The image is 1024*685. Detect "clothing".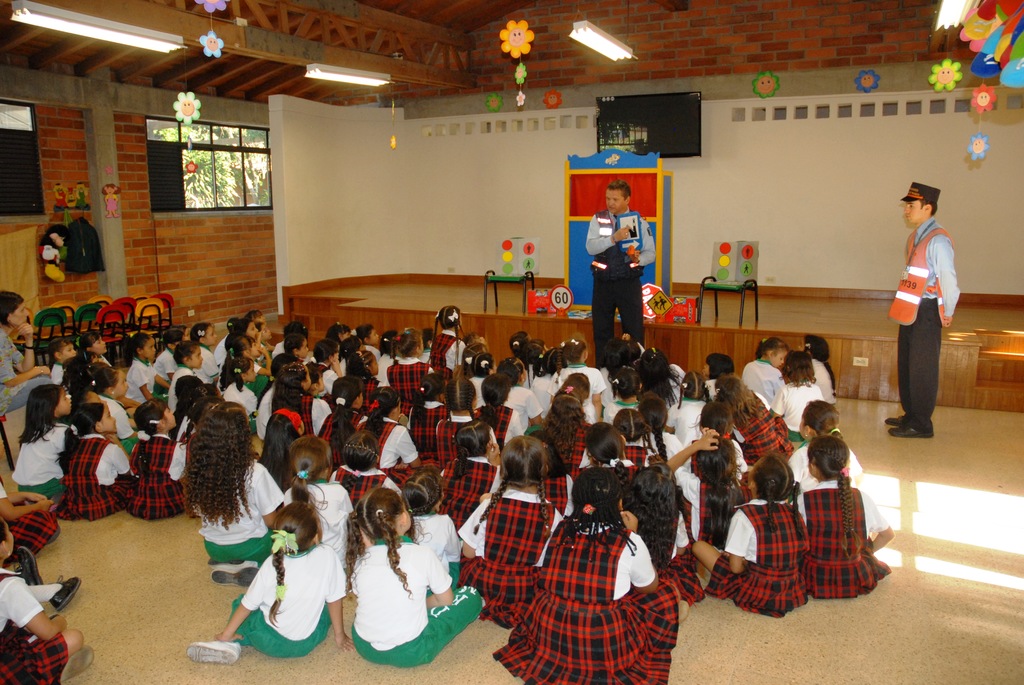
Detection: 882/216/966/432.
